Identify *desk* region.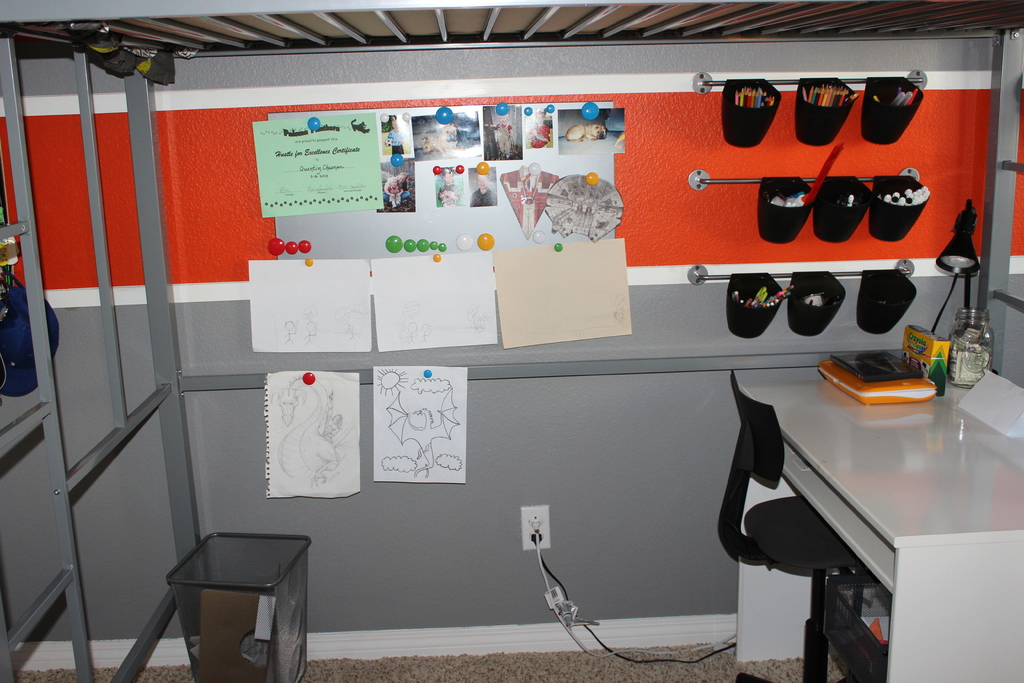
Region: crop(708, 337, 1008, 658).
